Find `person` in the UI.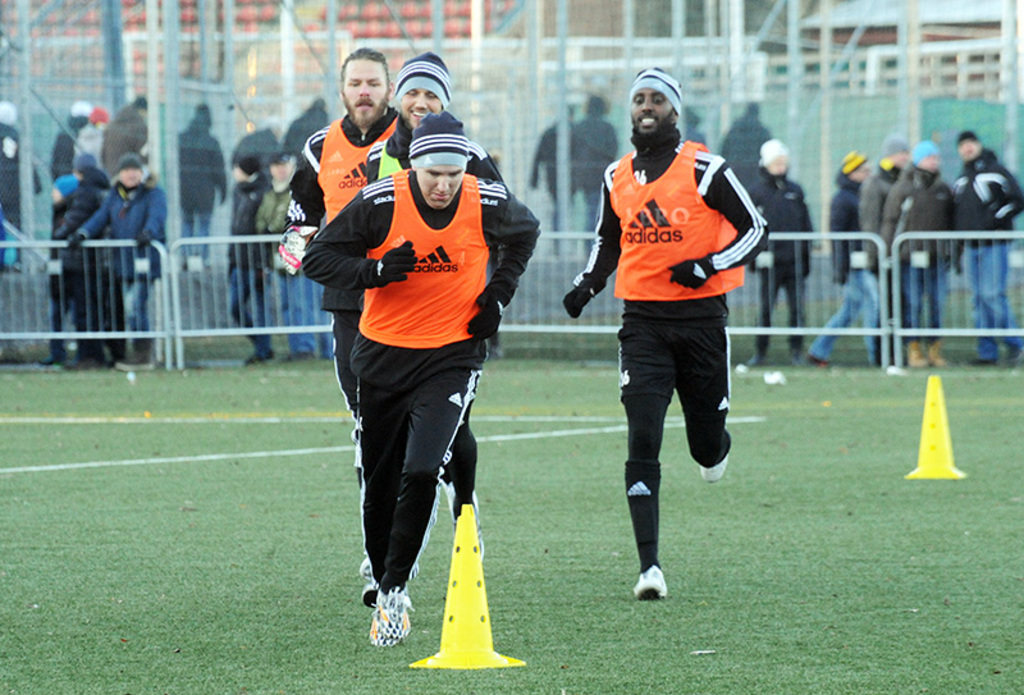
UI element at [297,110,543,648].
